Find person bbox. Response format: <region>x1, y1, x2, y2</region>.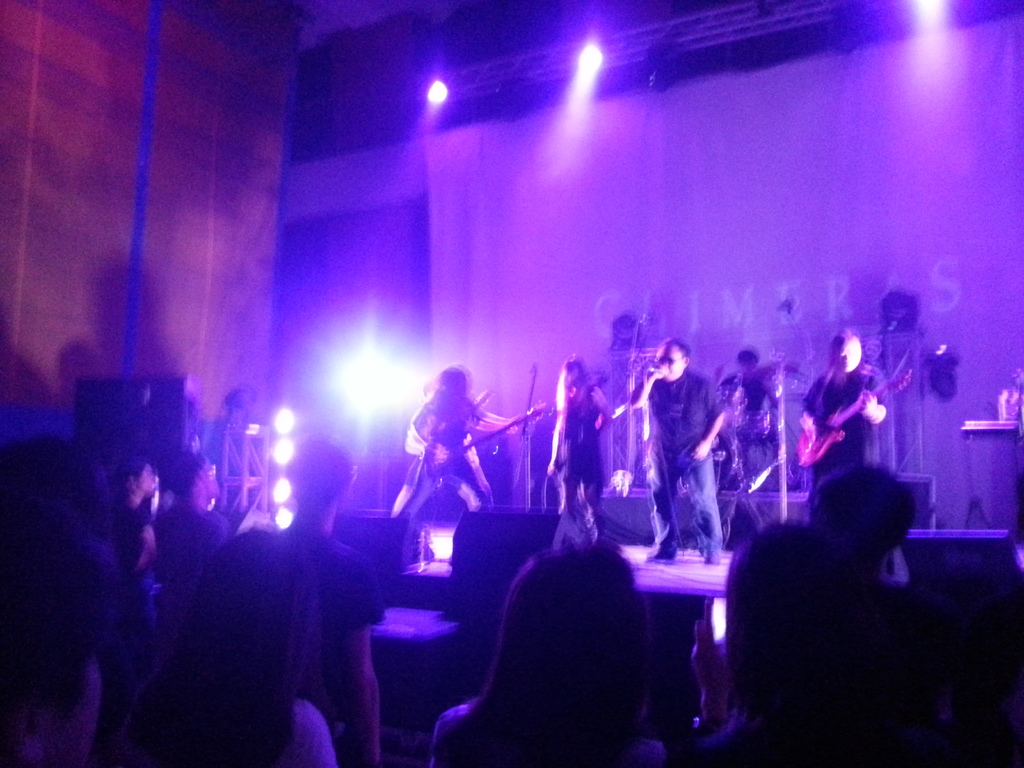
<region>115, 529, 338, 767</region>.
